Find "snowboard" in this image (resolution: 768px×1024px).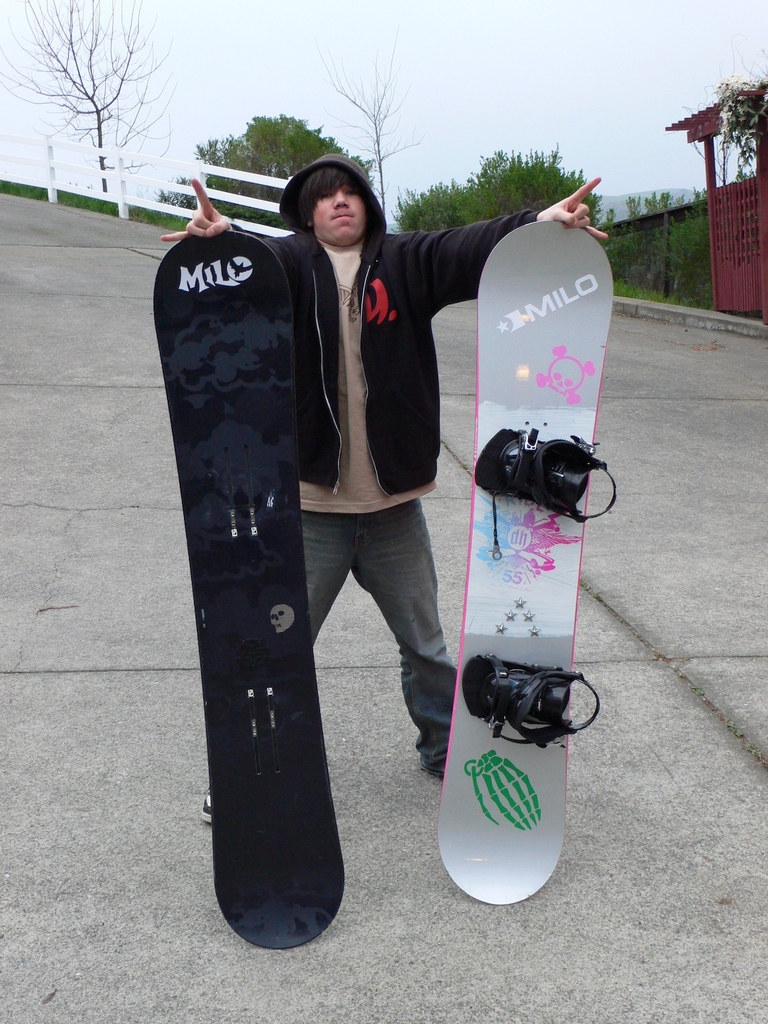
Rect(150, 230, 346, 961).
